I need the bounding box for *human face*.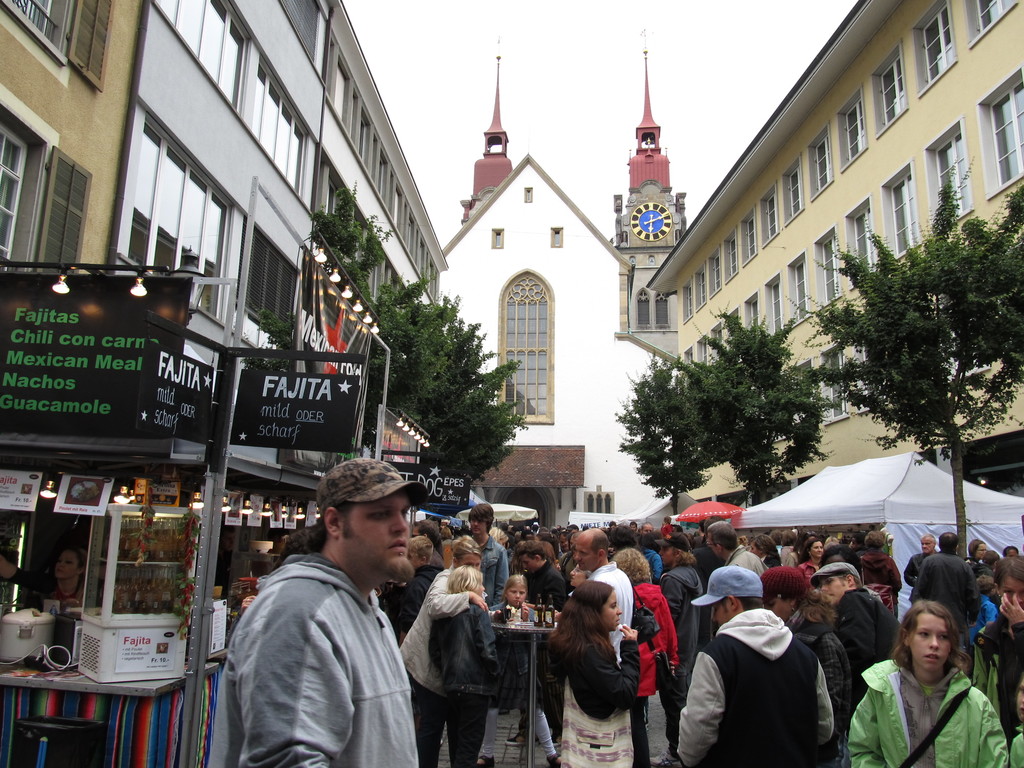
Here it is: [1002,584,1023,607].
